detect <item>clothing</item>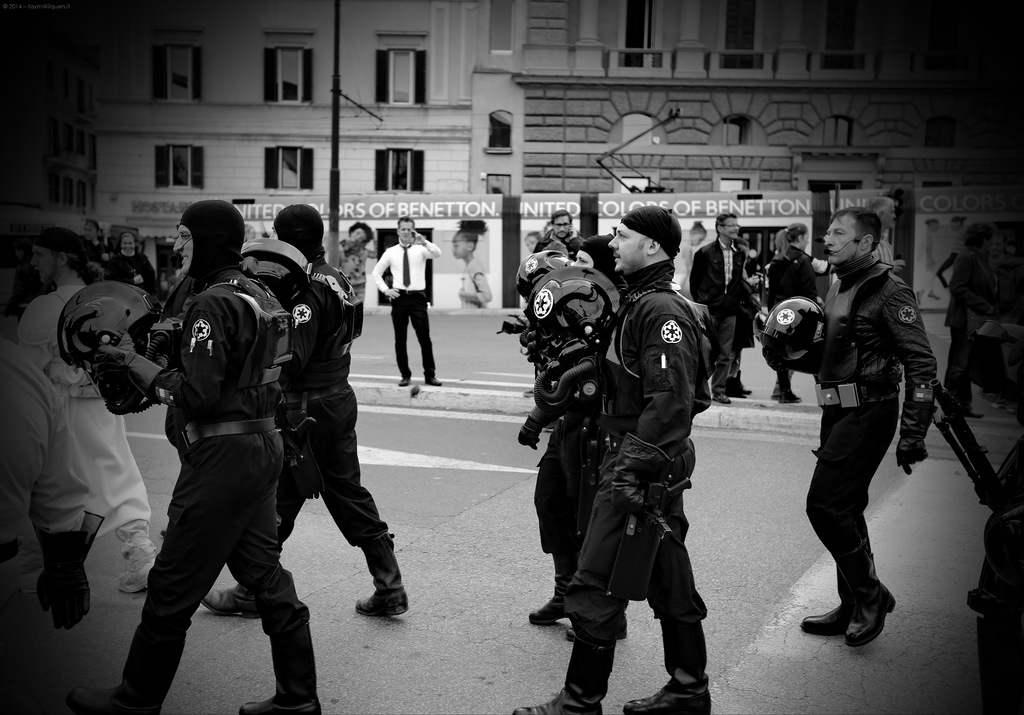
Rect(8, 336, 154, 561)
